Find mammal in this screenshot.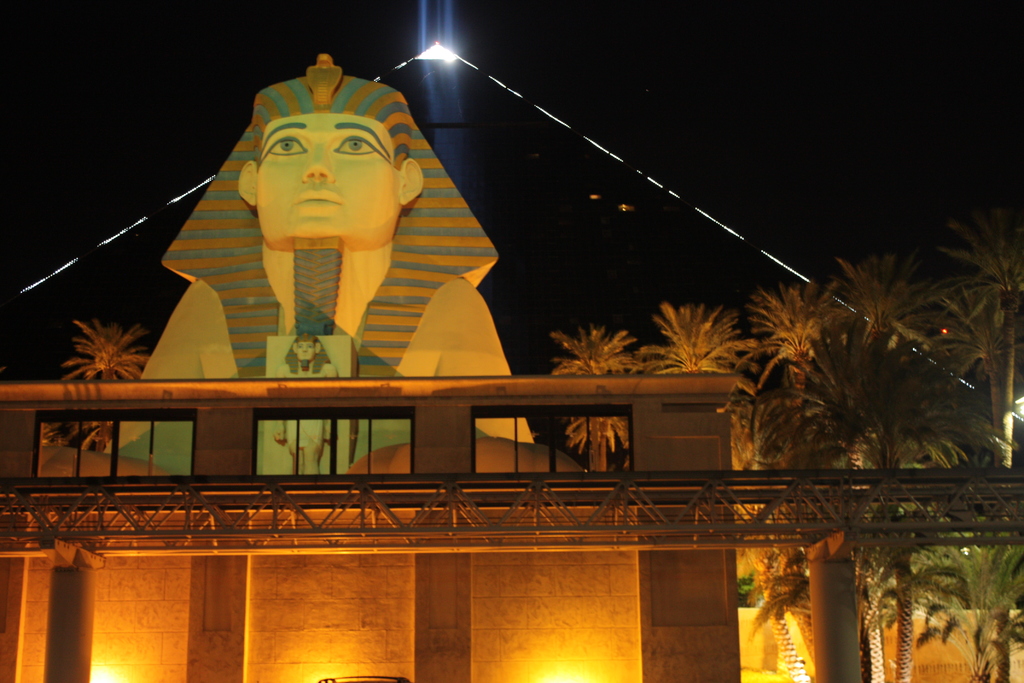
The bounding box for mammal is x1=278, y1=331, x2=337, y2=472.
